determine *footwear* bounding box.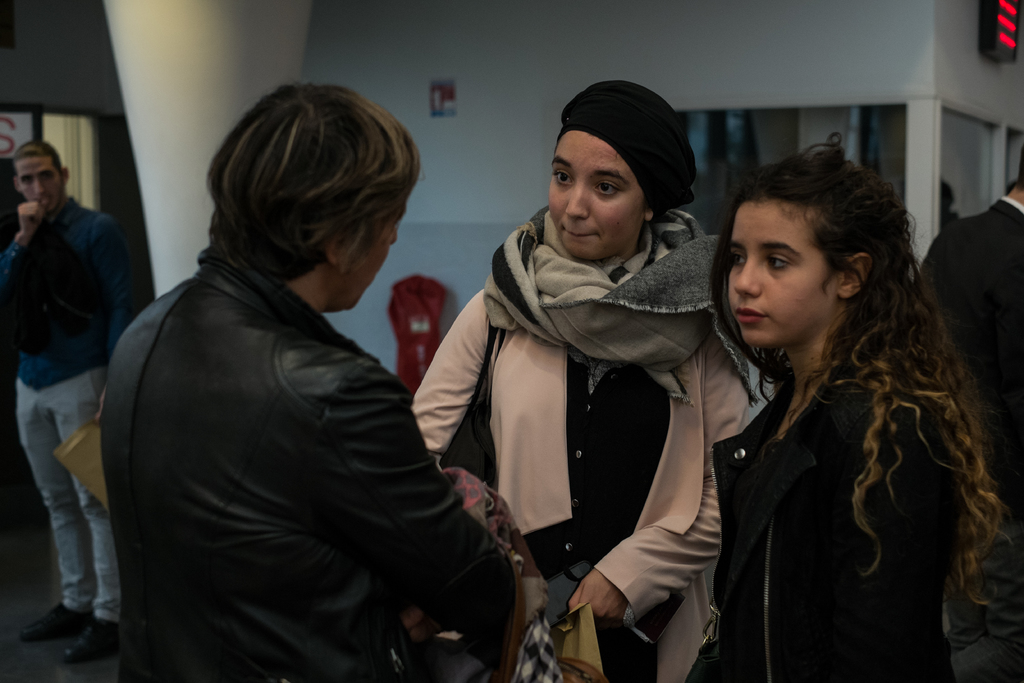
Determined: rect(64, 616, 122, 664).
